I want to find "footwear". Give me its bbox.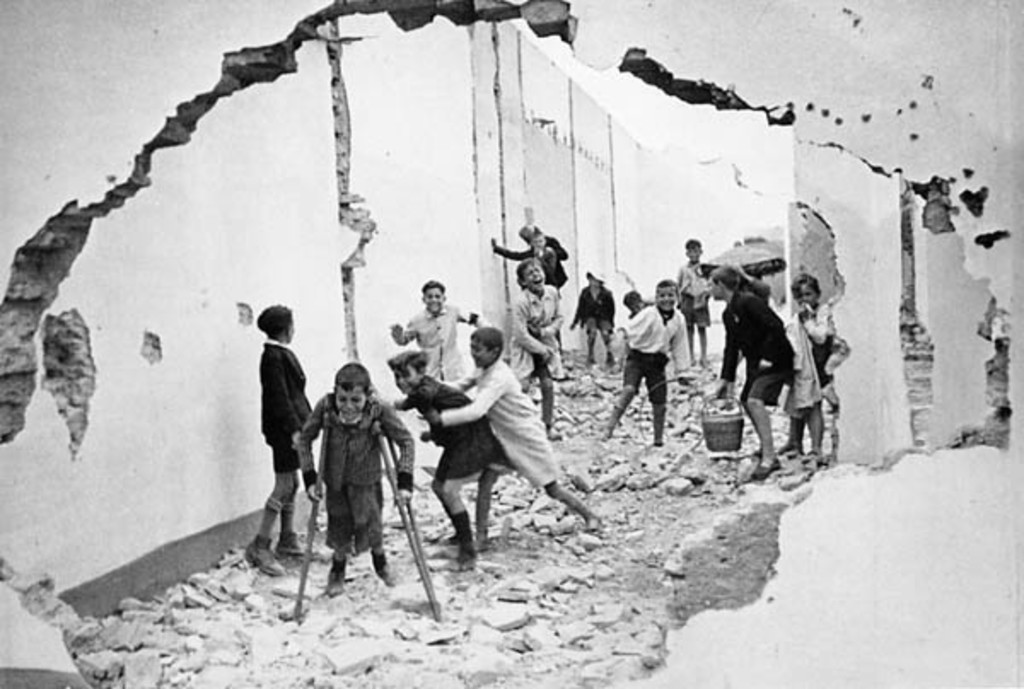
locate(804, 447, 824, 457).
